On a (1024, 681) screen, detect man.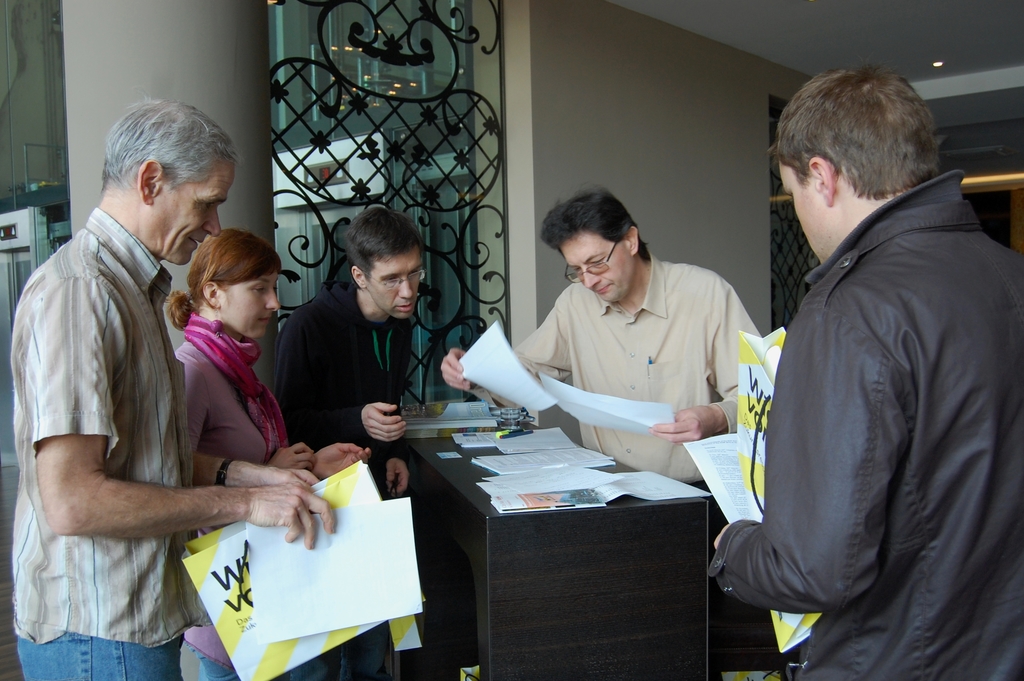
crop(726, 20, 1000, 680).
